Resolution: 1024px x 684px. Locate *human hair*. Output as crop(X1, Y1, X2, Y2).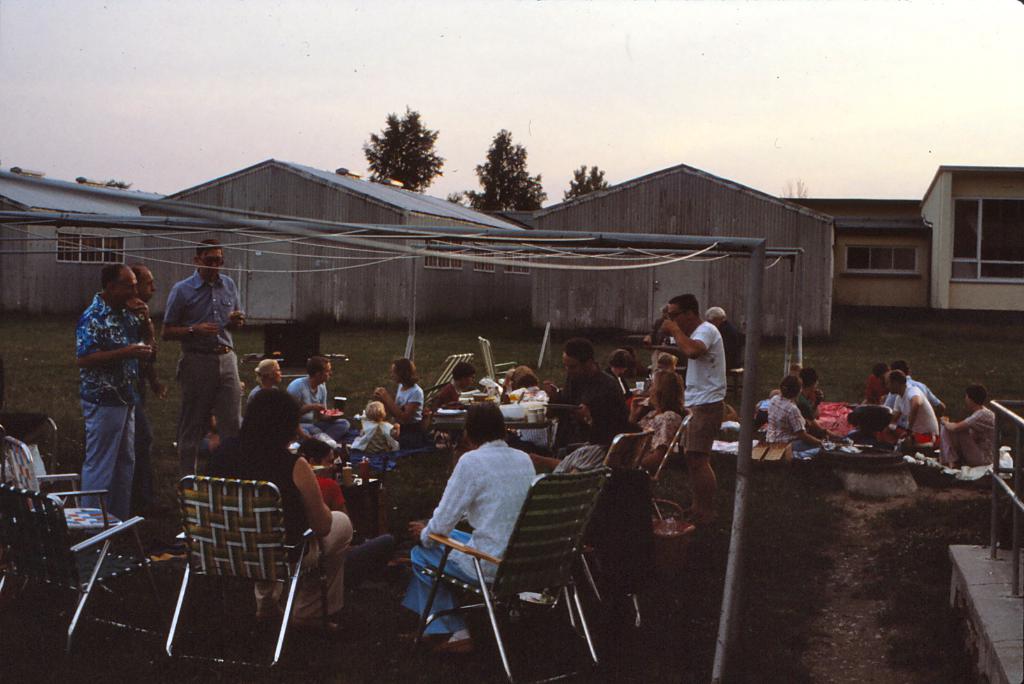
crop(650, 368, 691, 415).
